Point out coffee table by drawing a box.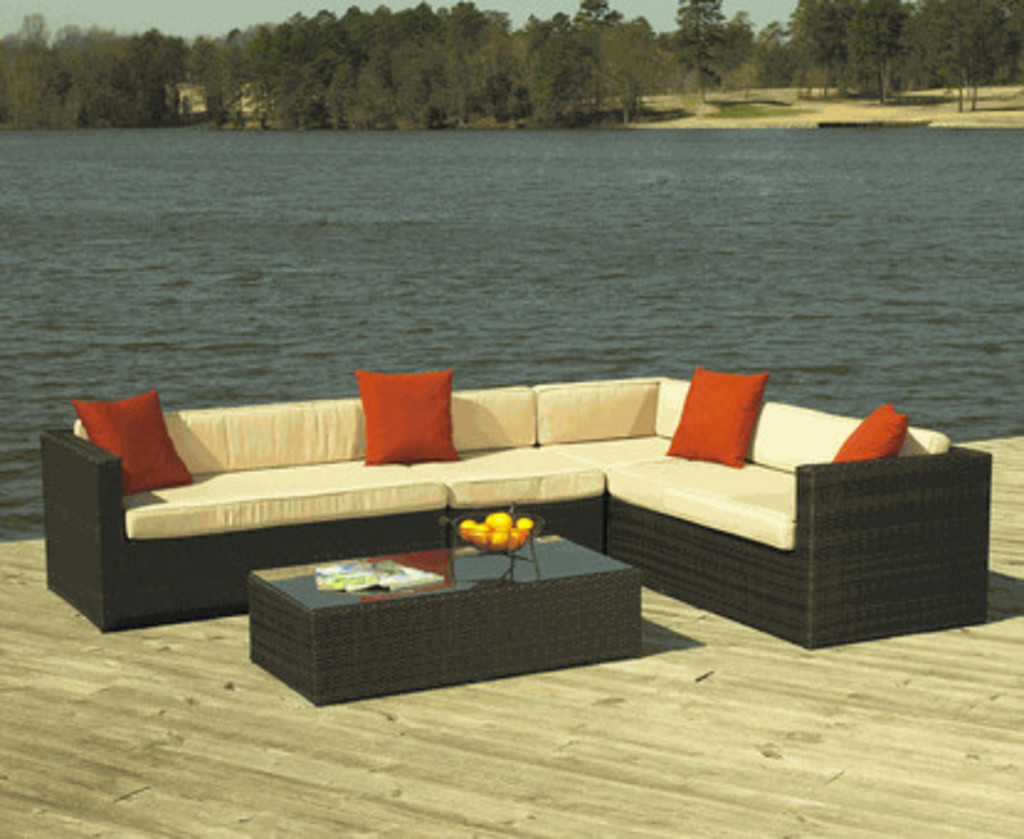
left=217, top=511, right=649, bottom=693.
